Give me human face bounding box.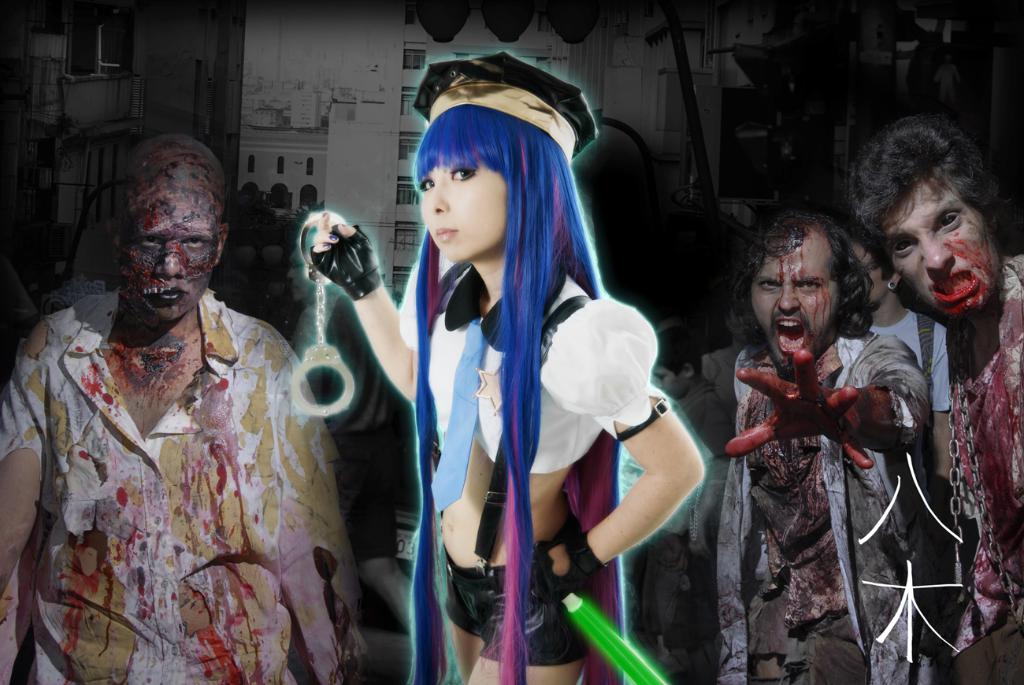
region(417, 161, 509, 266).
